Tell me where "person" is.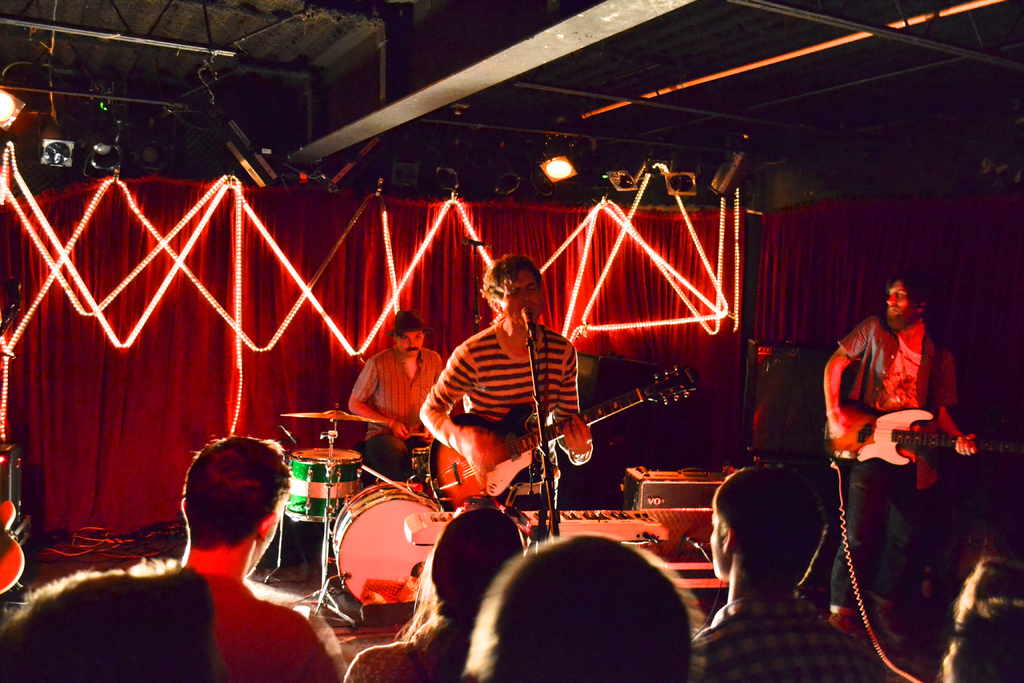
"person" is at 460:523:712:682.
